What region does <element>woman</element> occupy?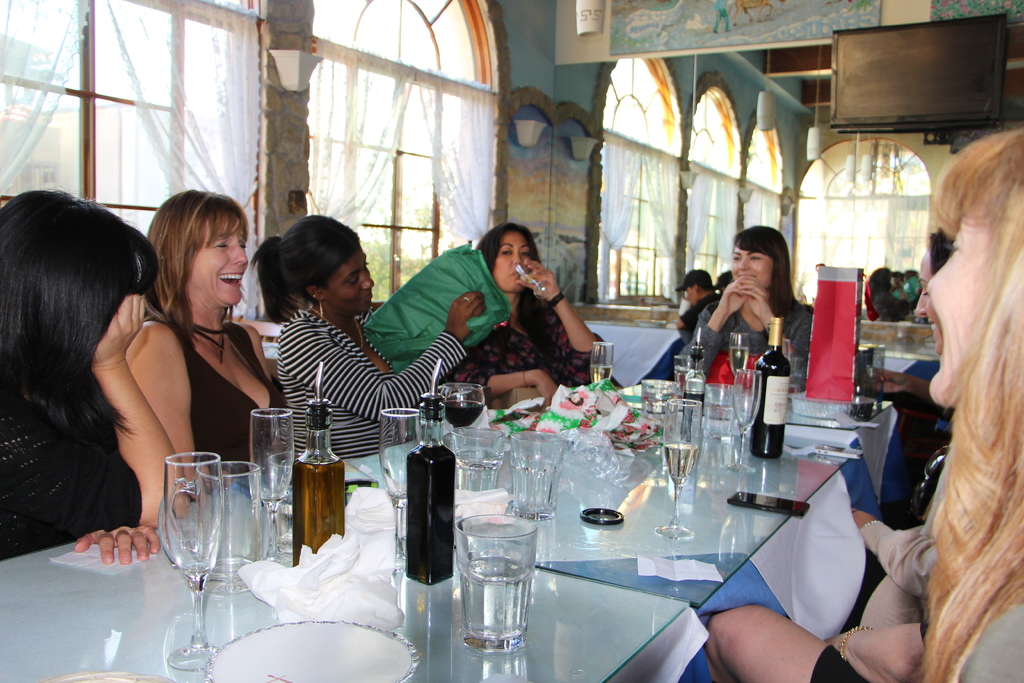
box(445, 222, 606, 413).
